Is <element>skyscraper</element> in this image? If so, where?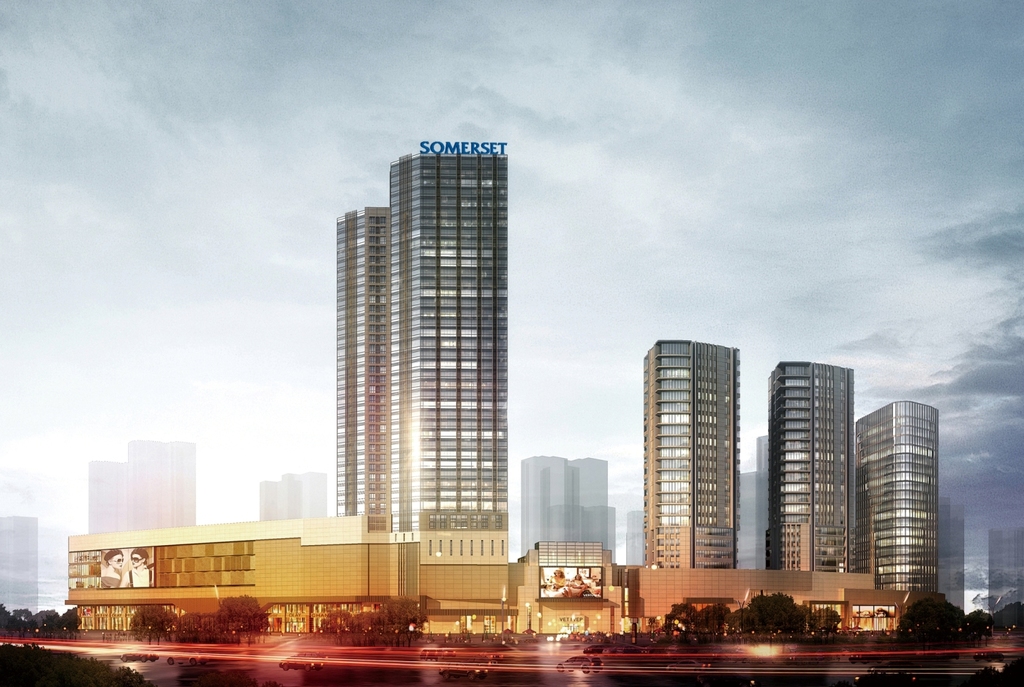
Yes, at (x1=0, y1=514, x2=39, y2=615).
